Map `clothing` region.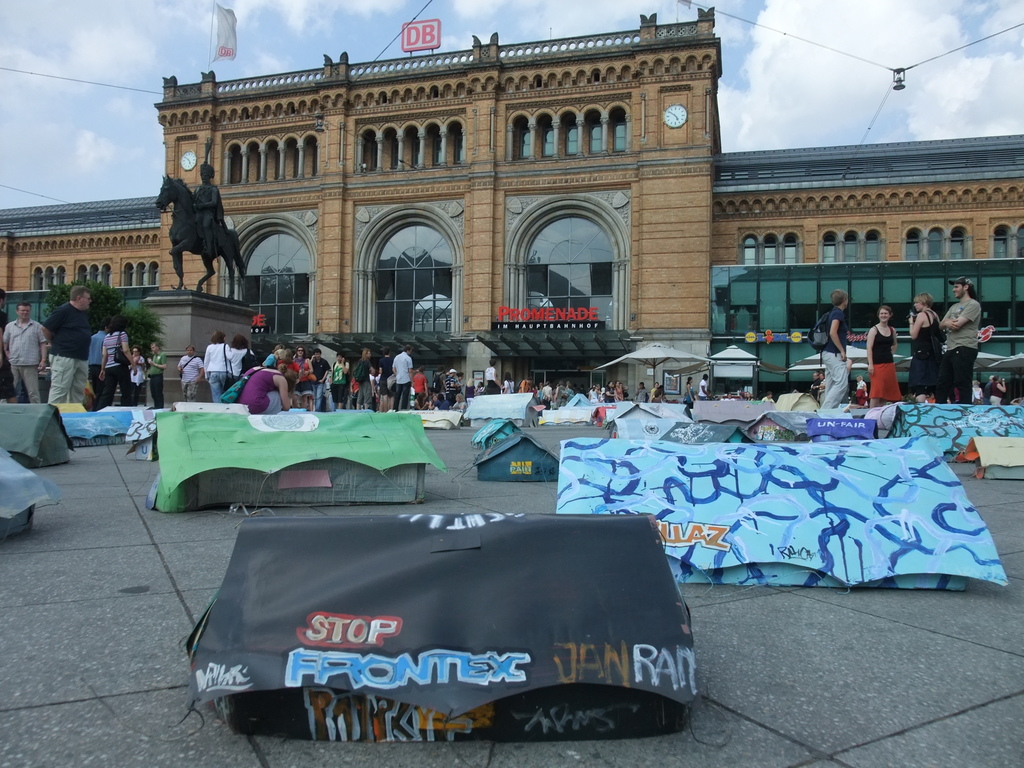
Mapped to Rect(931, 299, 980, 403).
